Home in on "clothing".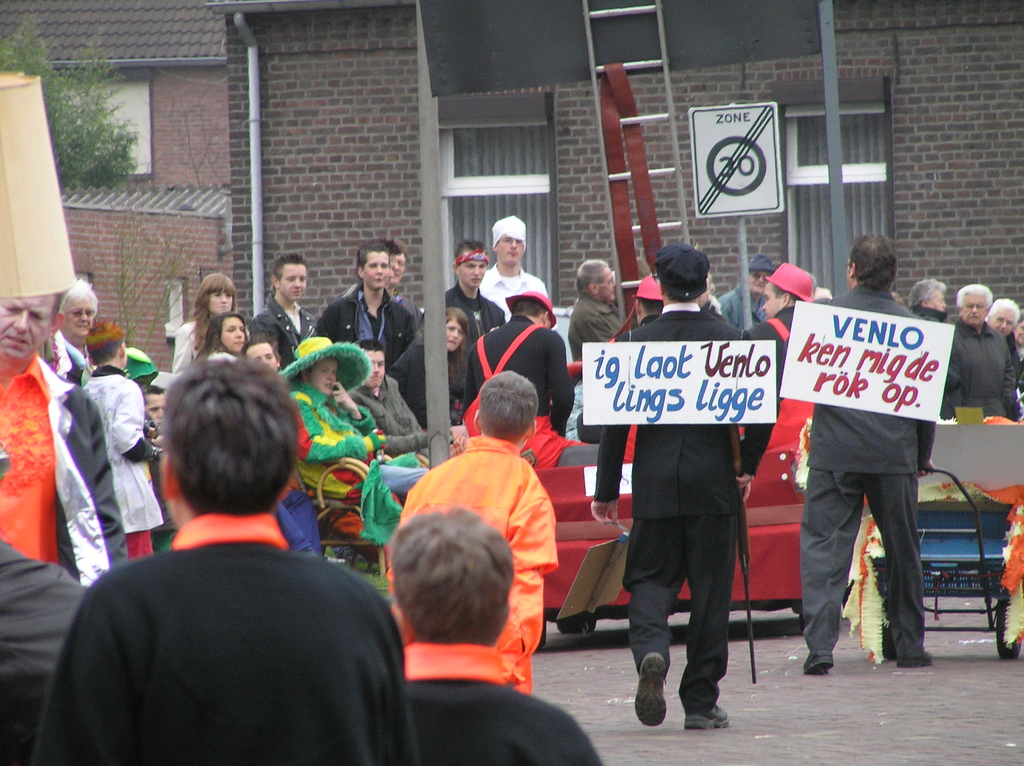
Homed in at BBox(442, 284, 508, 350).
